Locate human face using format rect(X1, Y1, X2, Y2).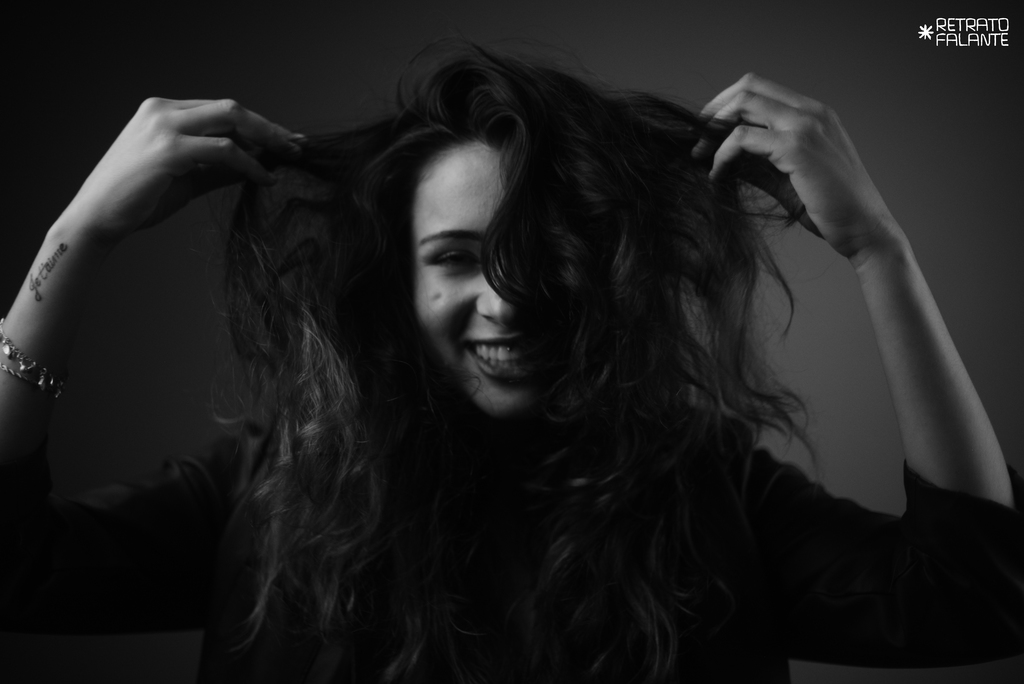
rect(413, 143, 538, 415).
